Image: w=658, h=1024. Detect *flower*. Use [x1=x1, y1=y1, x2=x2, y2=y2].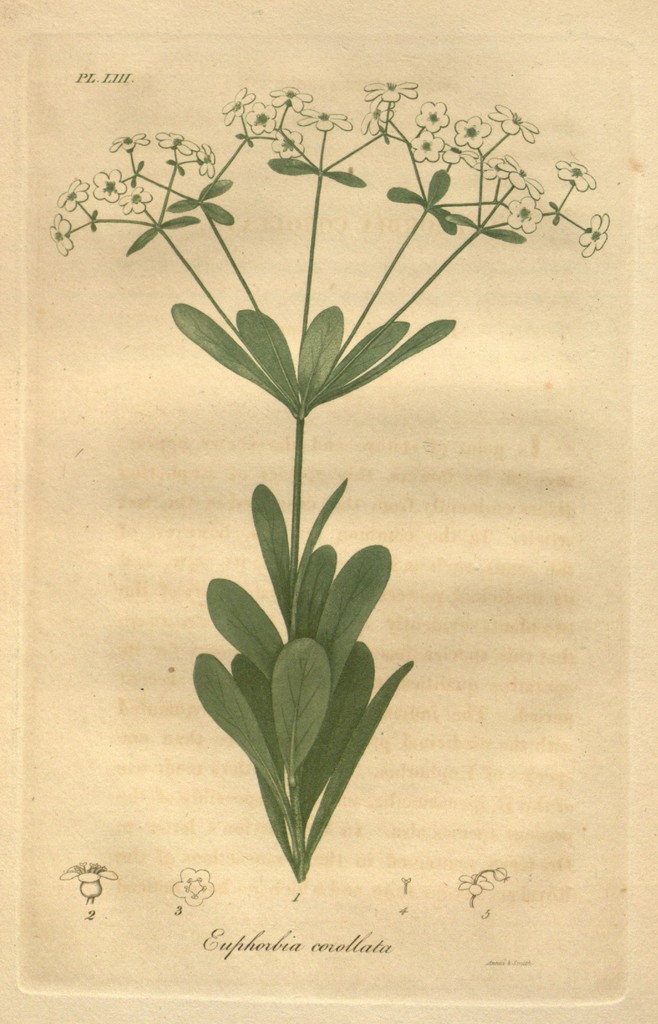
[x1=157, y1=132, x2=195, y2=153].
